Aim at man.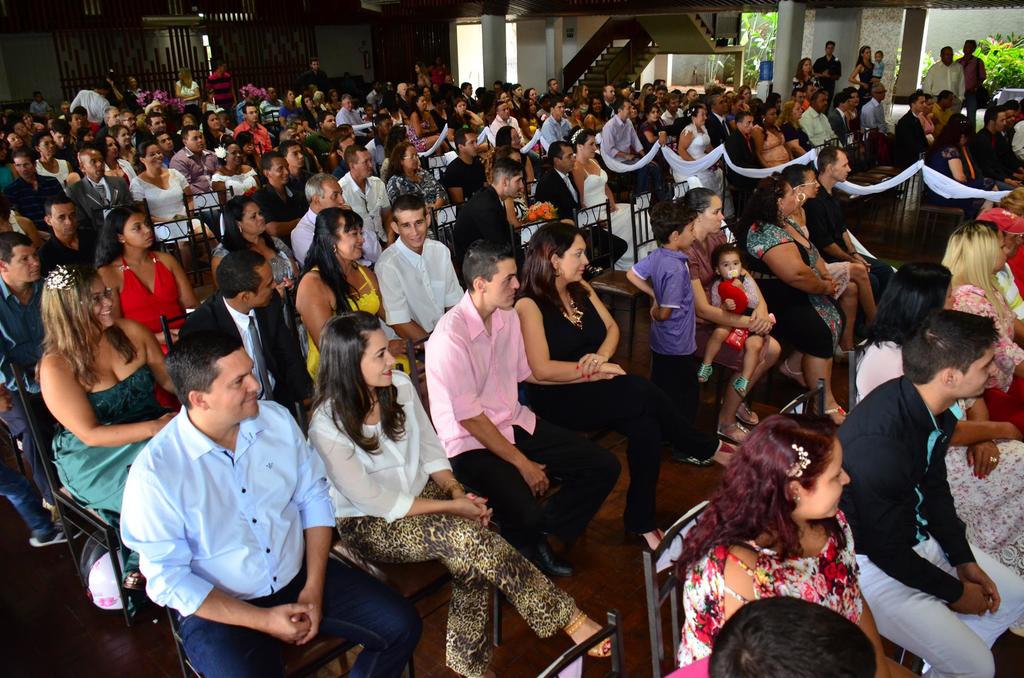
Aimed at left=423, top=243, right=622, bottom=576.
